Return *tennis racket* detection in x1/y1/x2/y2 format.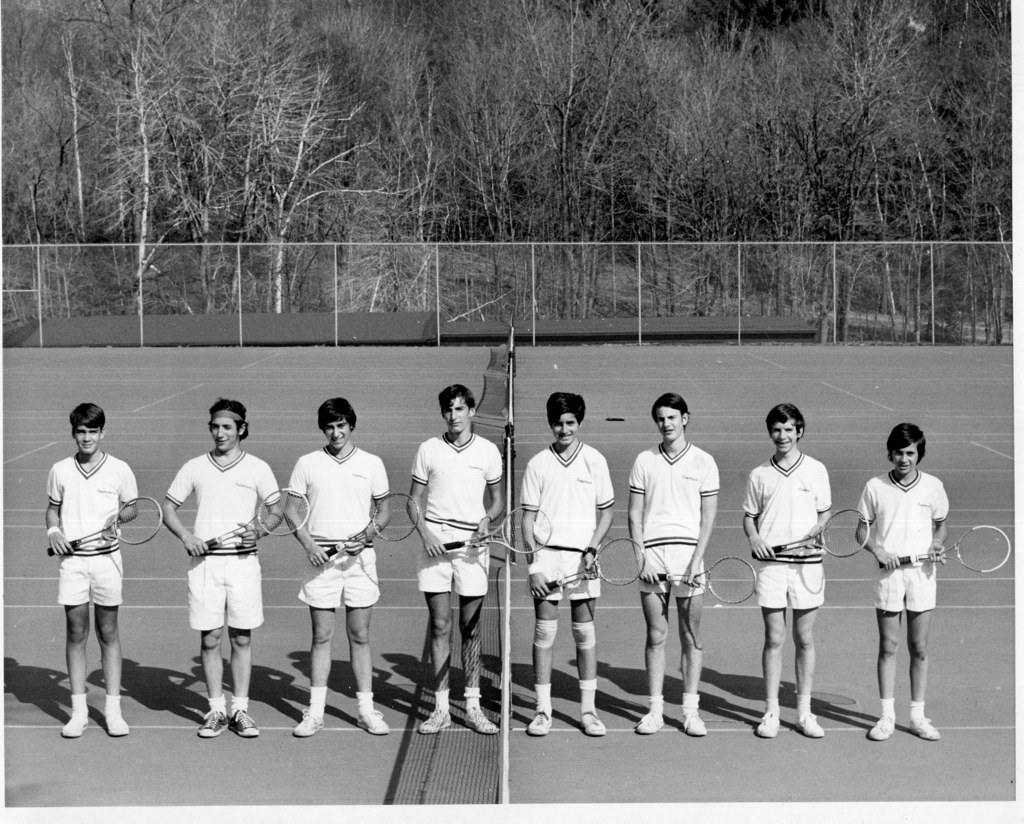
46/492/163/557.
